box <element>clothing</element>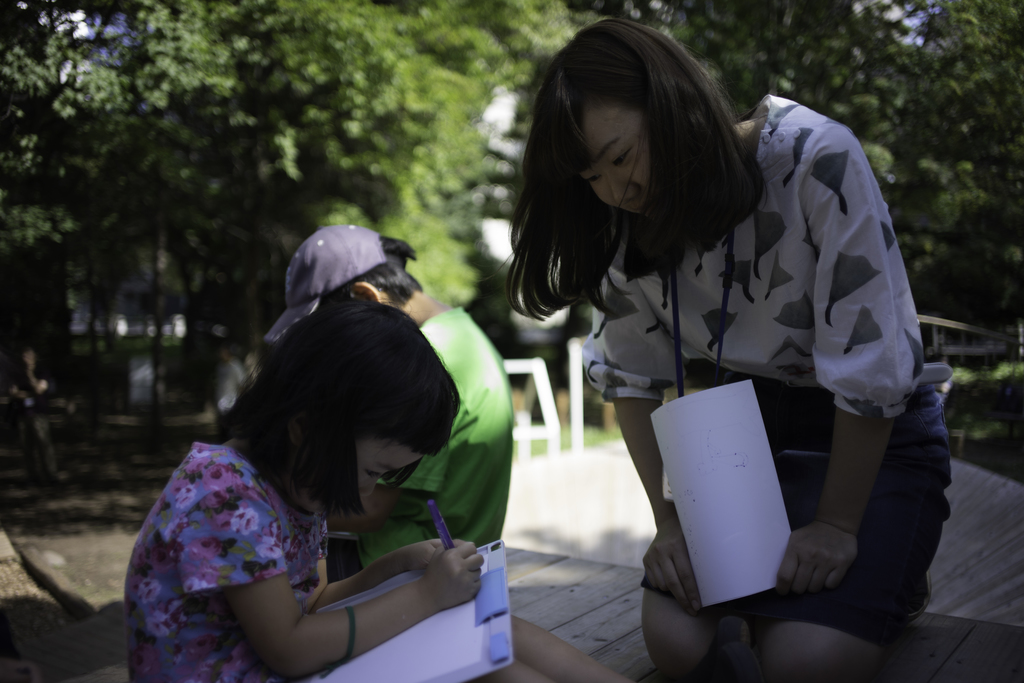
[122, 444, 334, 682]
